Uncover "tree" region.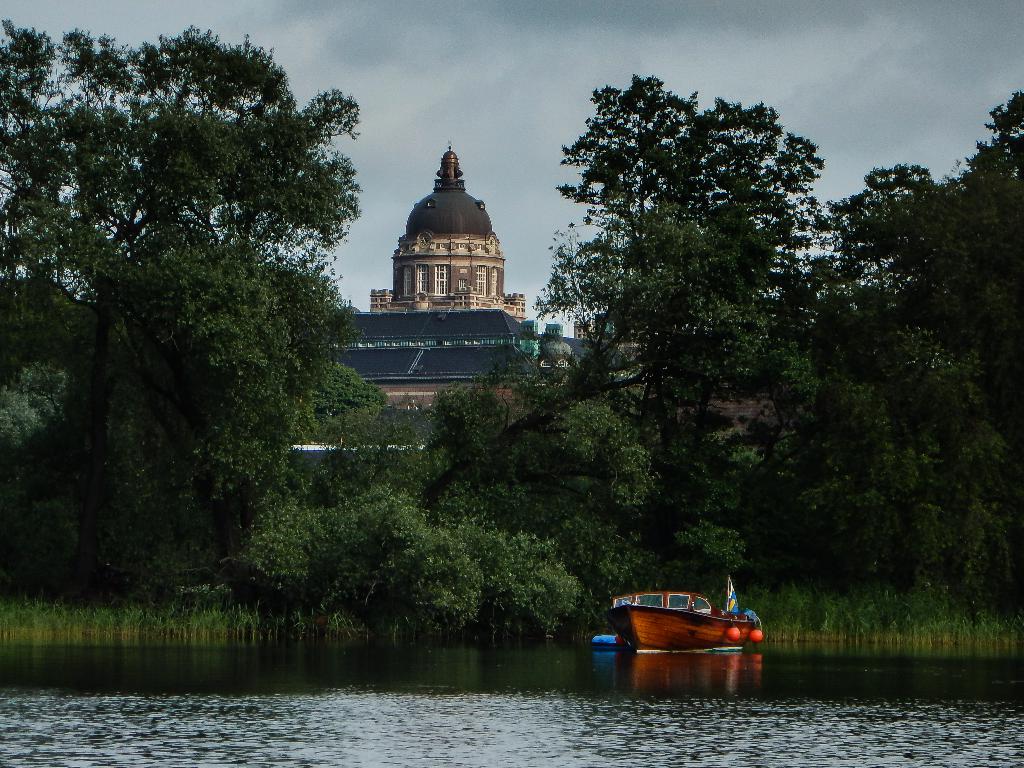
Uncovered: region(29, 31, 369, 610).
